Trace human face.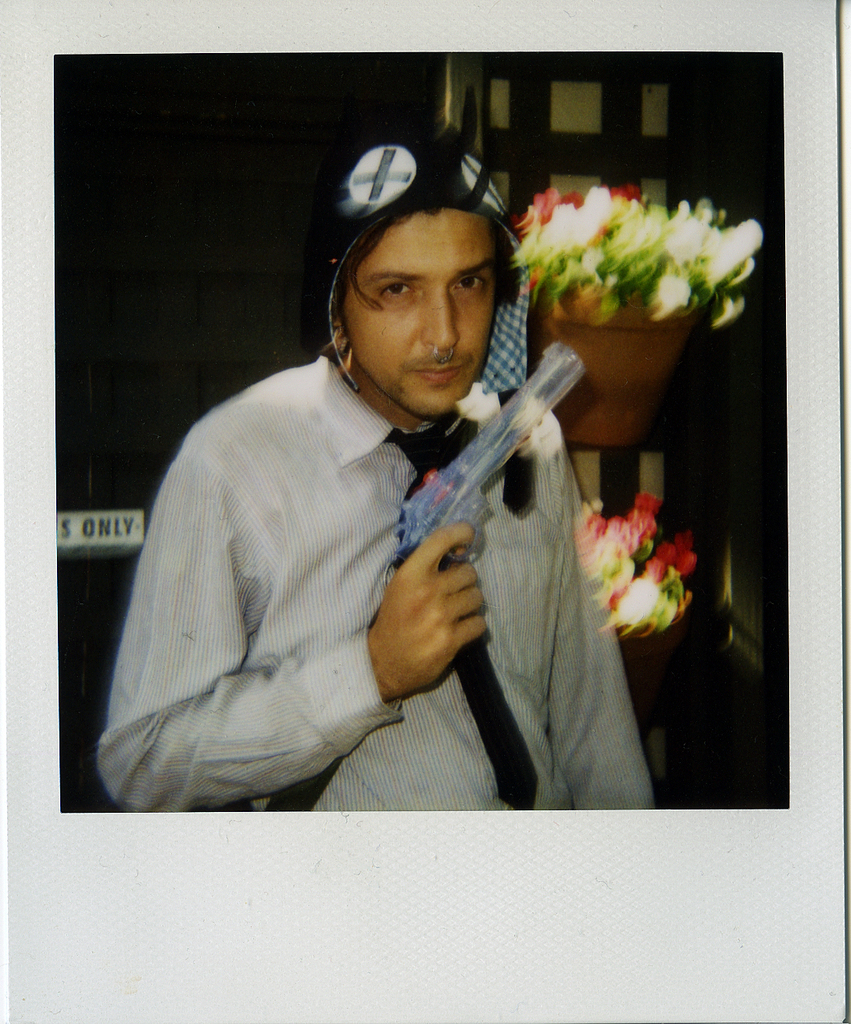
Traced to x1=336, y1=211, x2=530, y2=421.
